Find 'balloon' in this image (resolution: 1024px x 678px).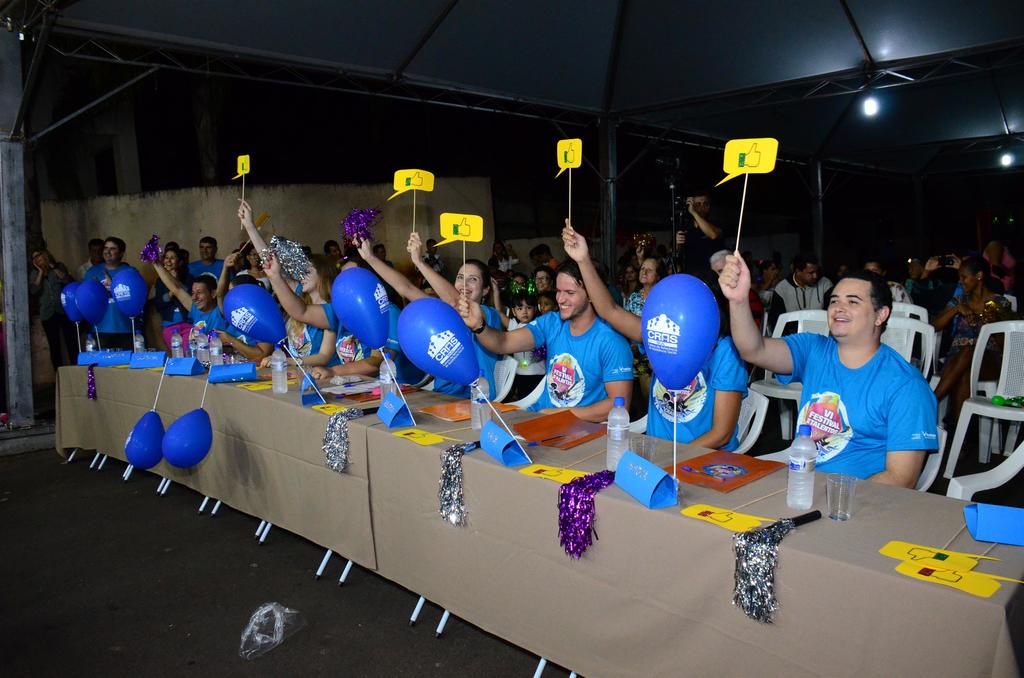
bbox=[222, 287, 285, 347].
